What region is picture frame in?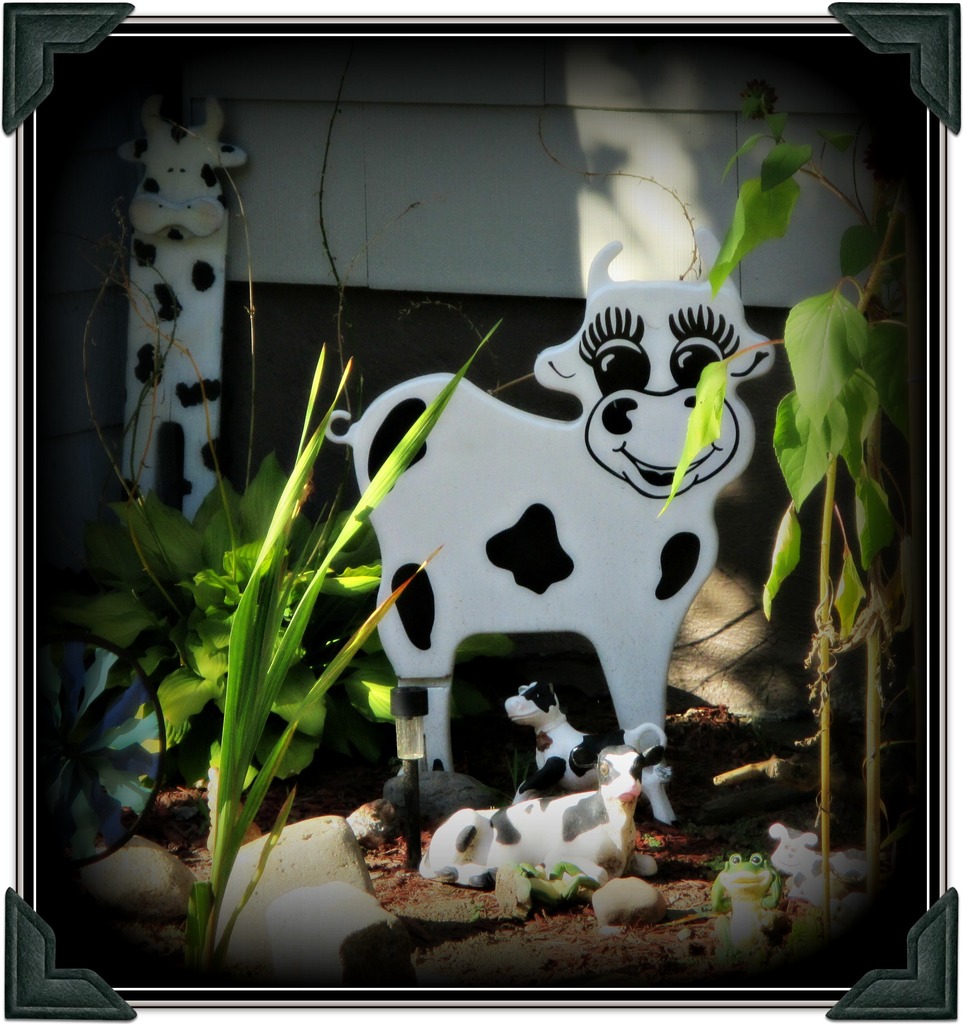
<region>3, 4, 959, 1018</region>.
